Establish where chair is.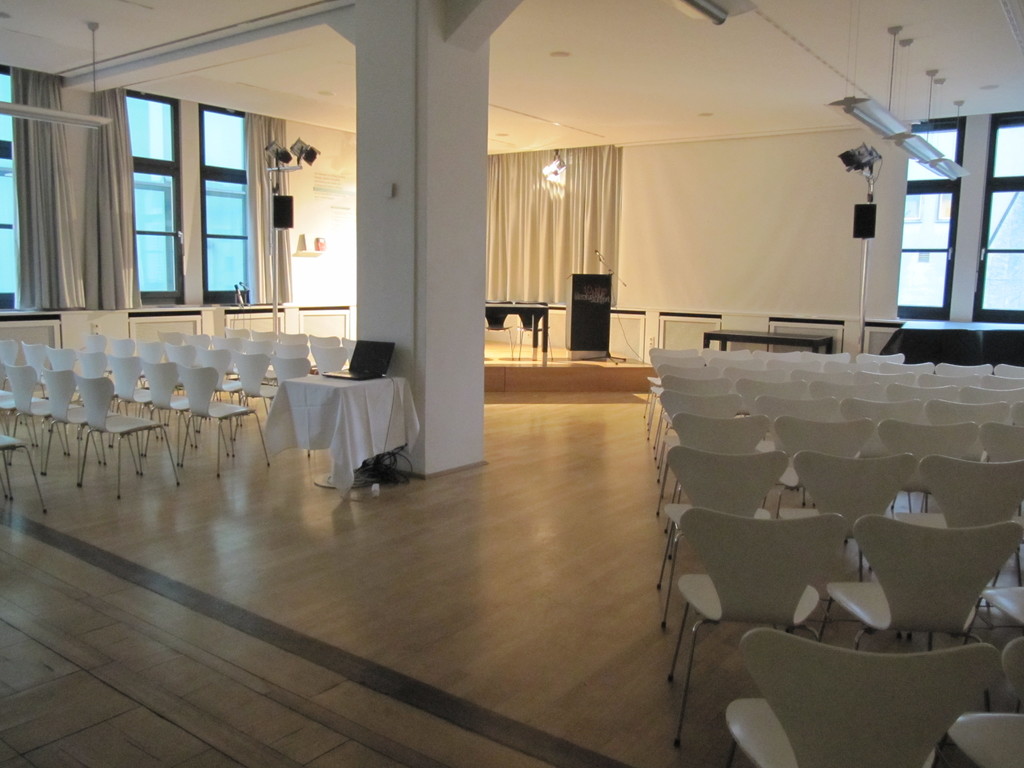
Established at BBox(1, 364, 14, 442).
